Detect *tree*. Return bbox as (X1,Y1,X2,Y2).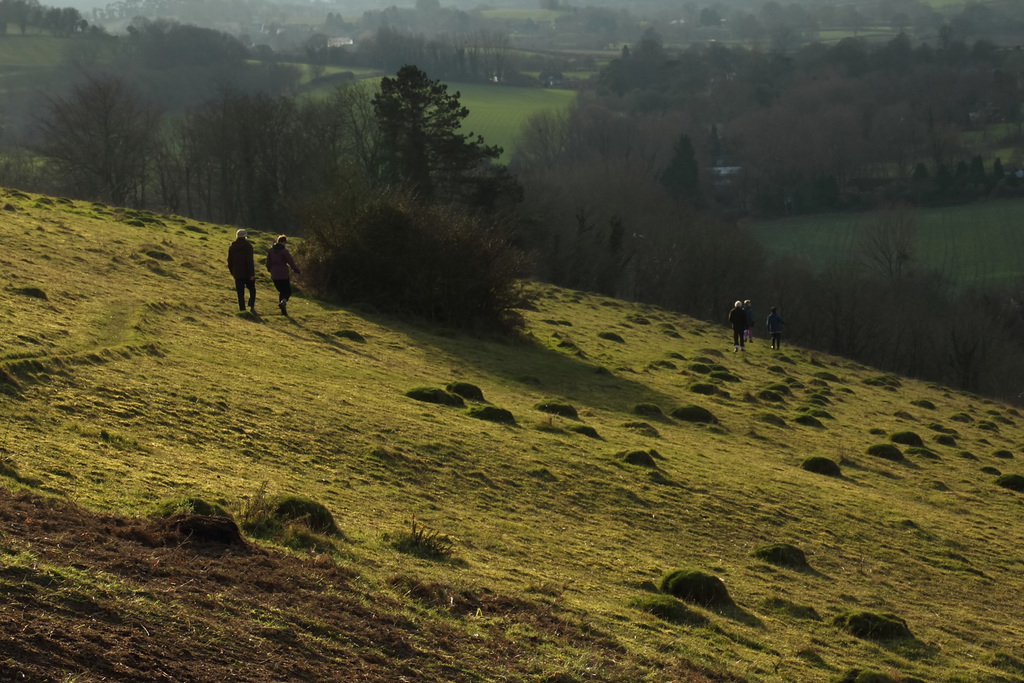
(652,134,719,292).
